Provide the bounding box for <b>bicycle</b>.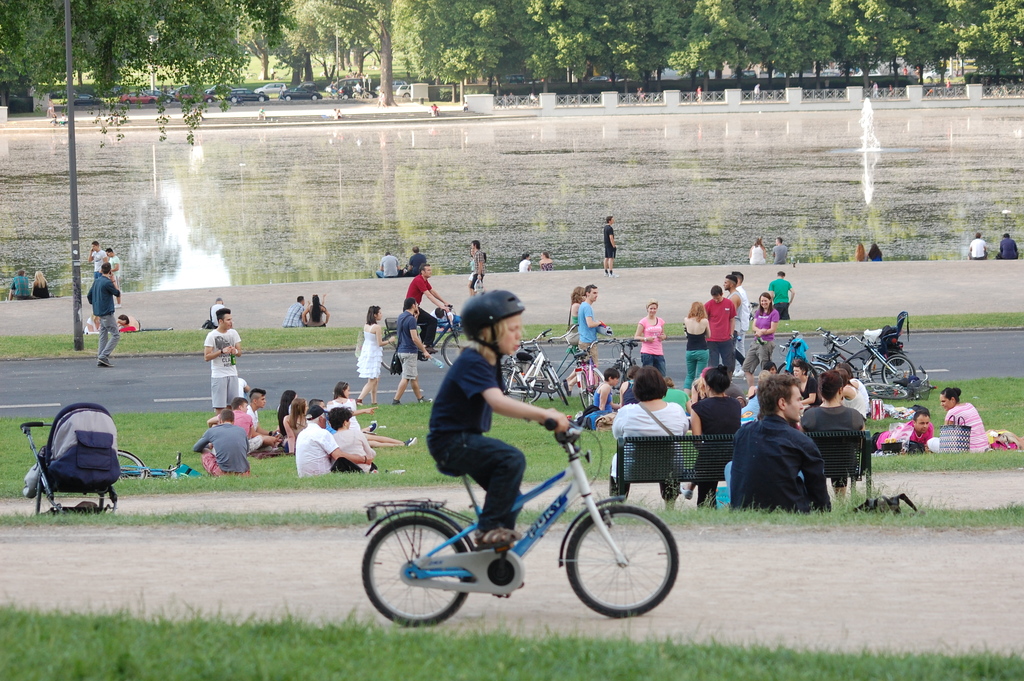
(819,331,884,381).
